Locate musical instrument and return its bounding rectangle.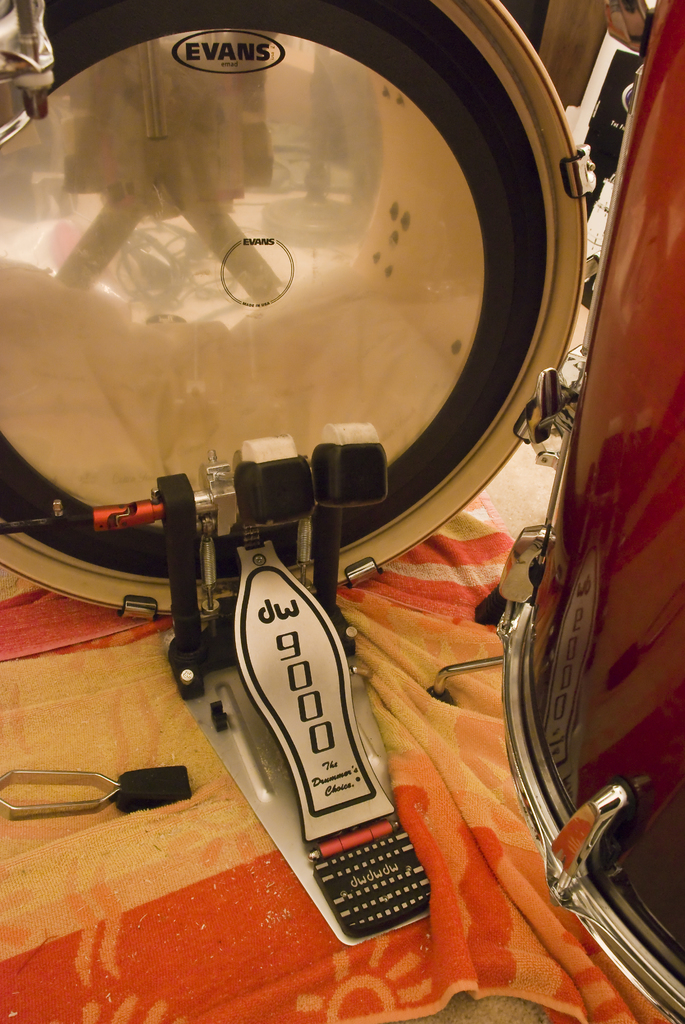
Rect(0, 4, 578, 627).
